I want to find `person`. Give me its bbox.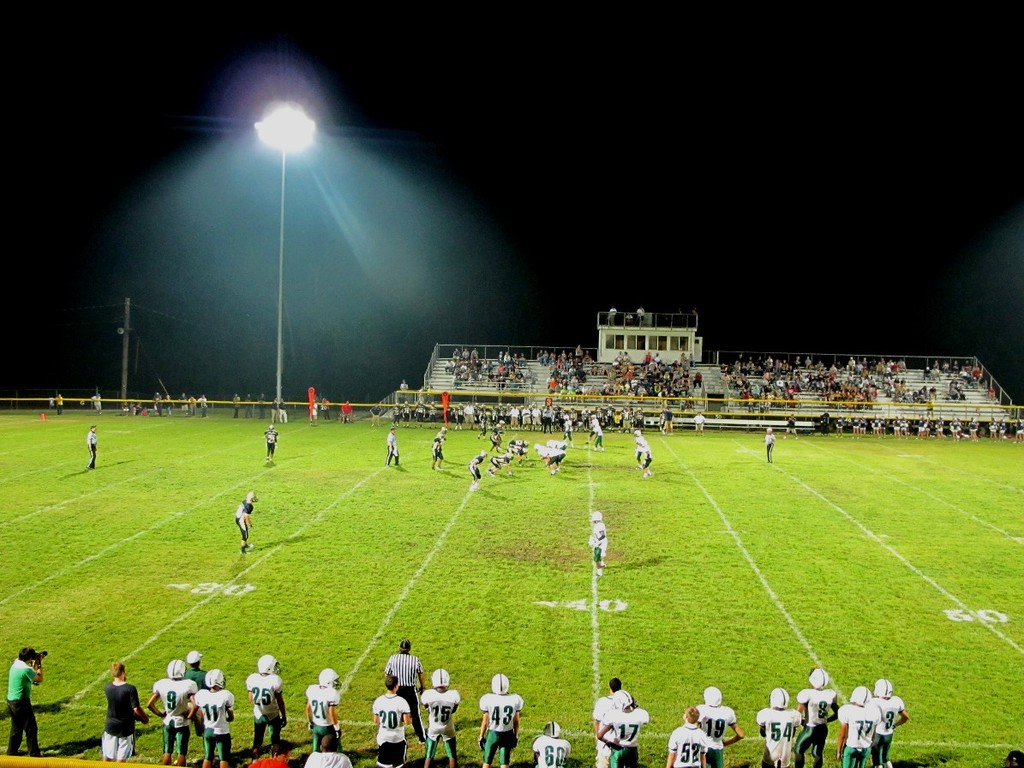
632:425:651:459.
